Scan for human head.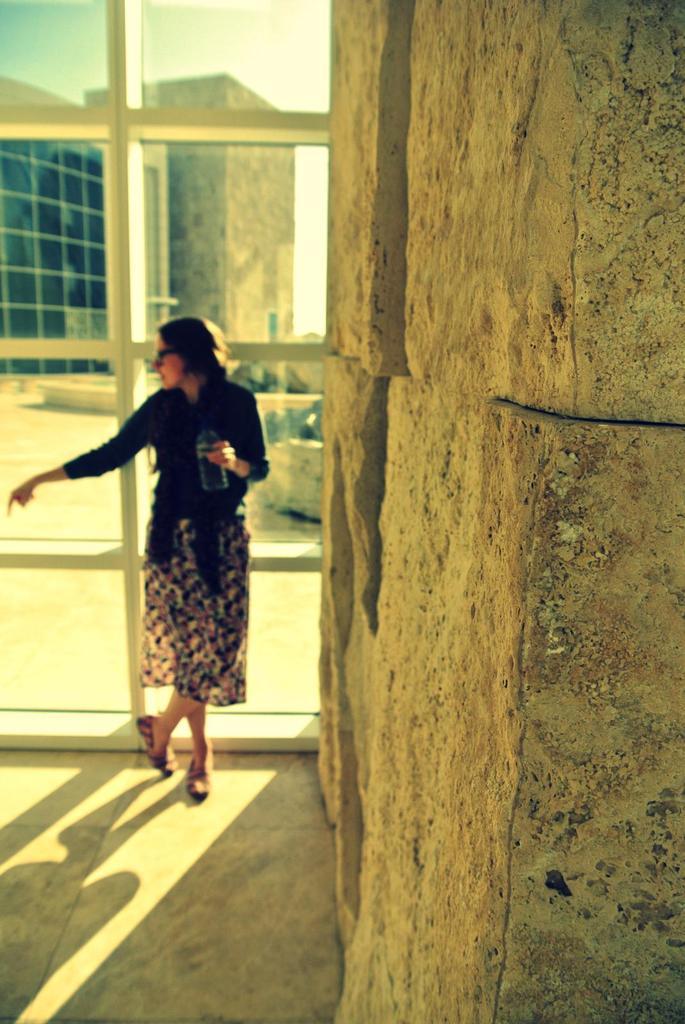
Scan result: detection(154, 312, 225, 395).
